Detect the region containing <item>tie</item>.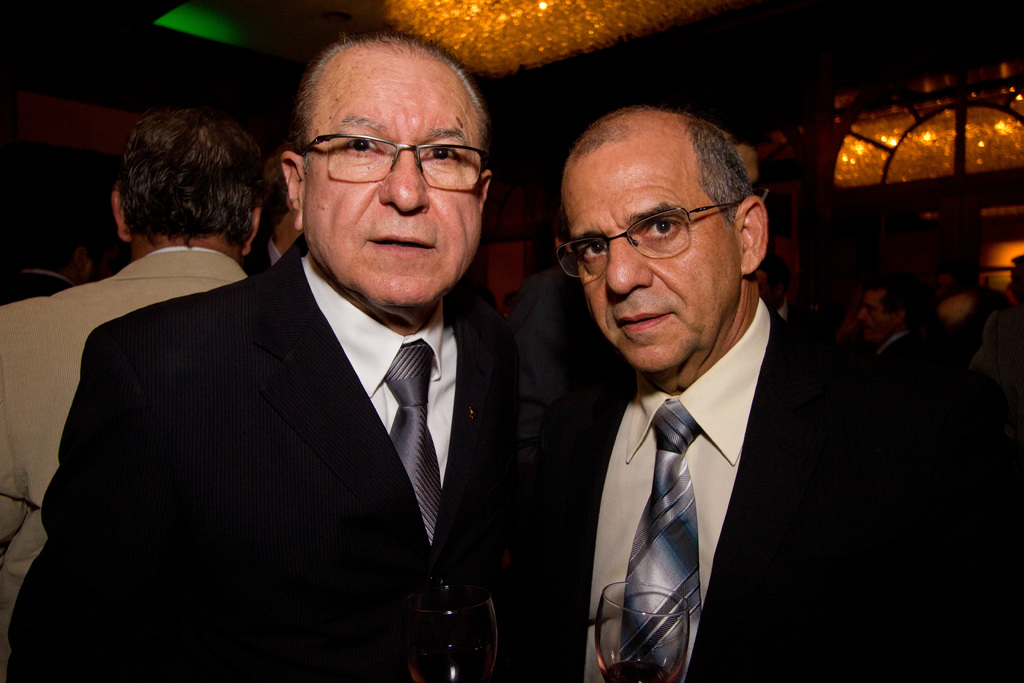
locate(377, 338, 447, 548).
